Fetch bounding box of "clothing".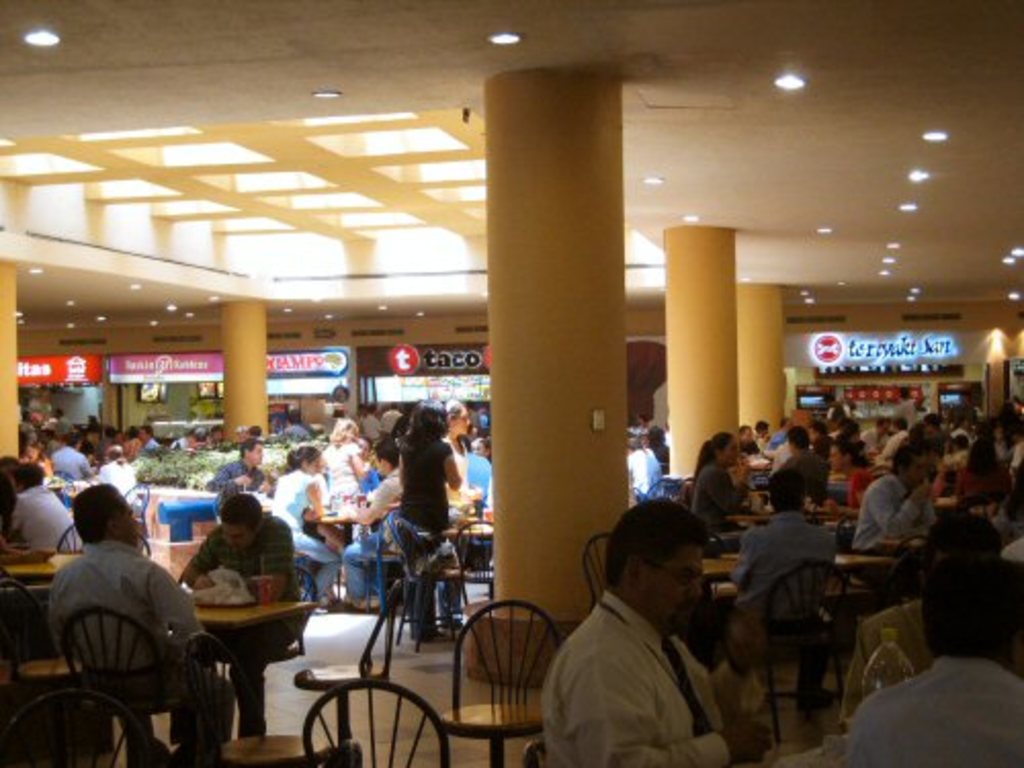
Bbox: <bbox>442, 438, 473, 508</bbox>.
